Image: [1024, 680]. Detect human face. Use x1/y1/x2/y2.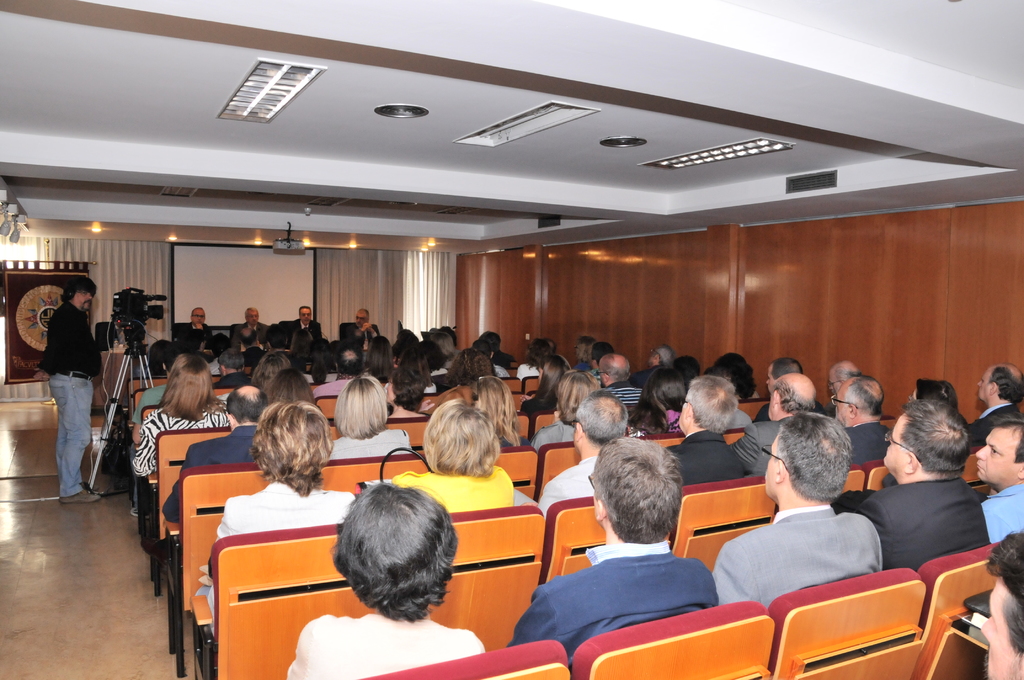
244/311/260/327.
